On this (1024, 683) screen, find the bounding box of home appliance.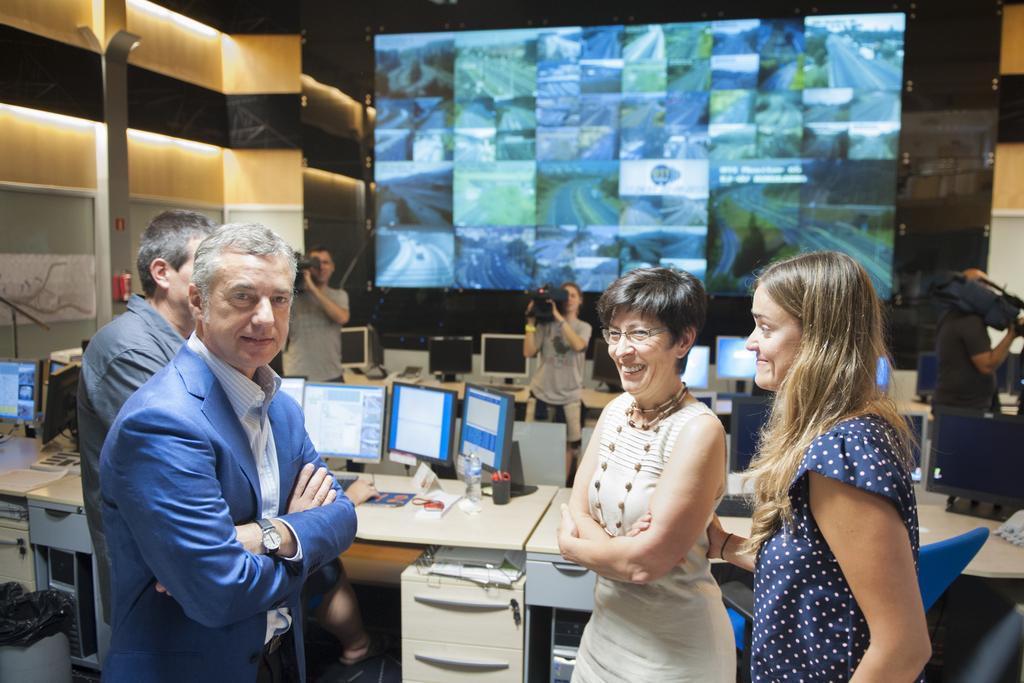
Bounding box: [550, 609, 595, 682].
